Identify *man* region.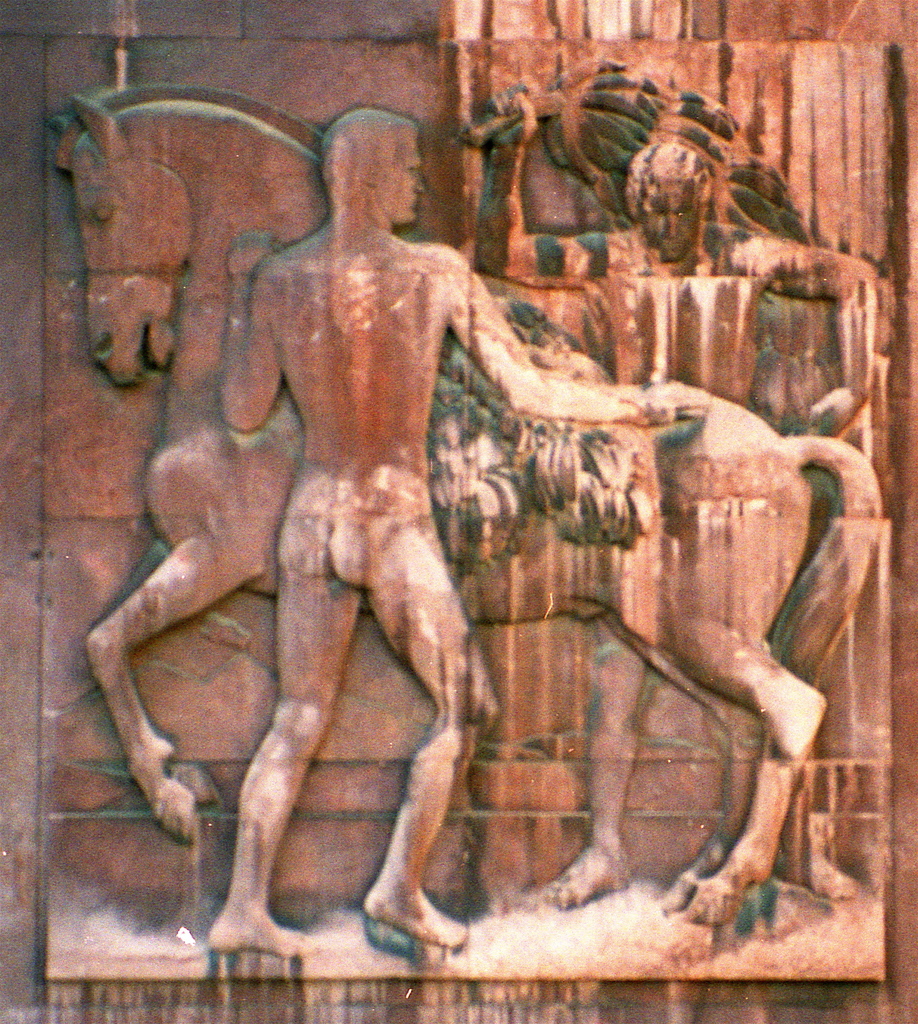
Region: <region>214, 101, 713, 958</region>.
